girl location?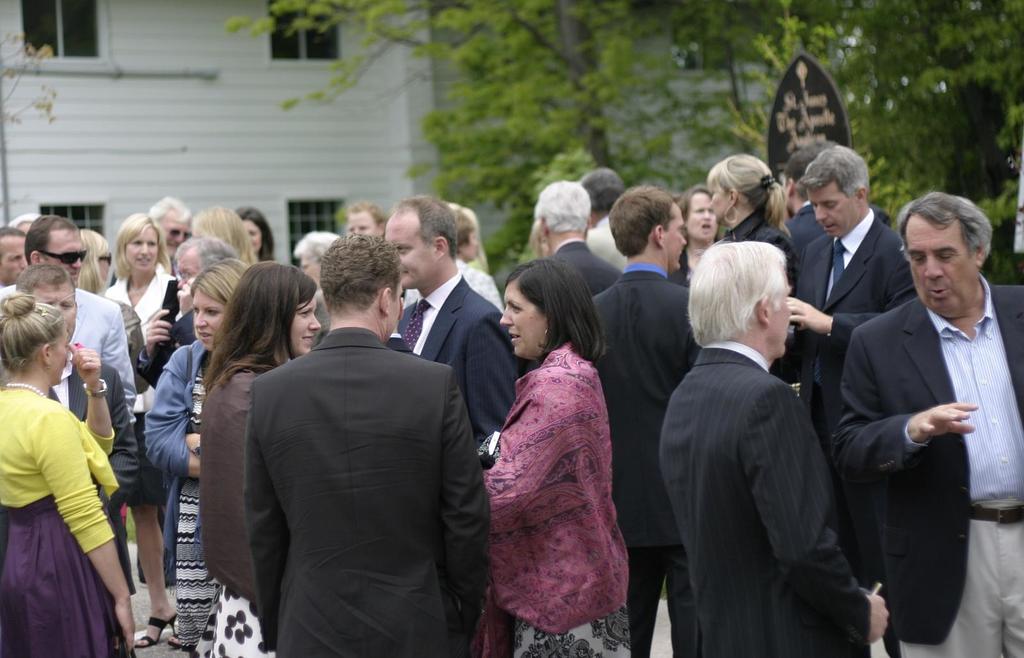
Rect(232, 209, 277, 268)
